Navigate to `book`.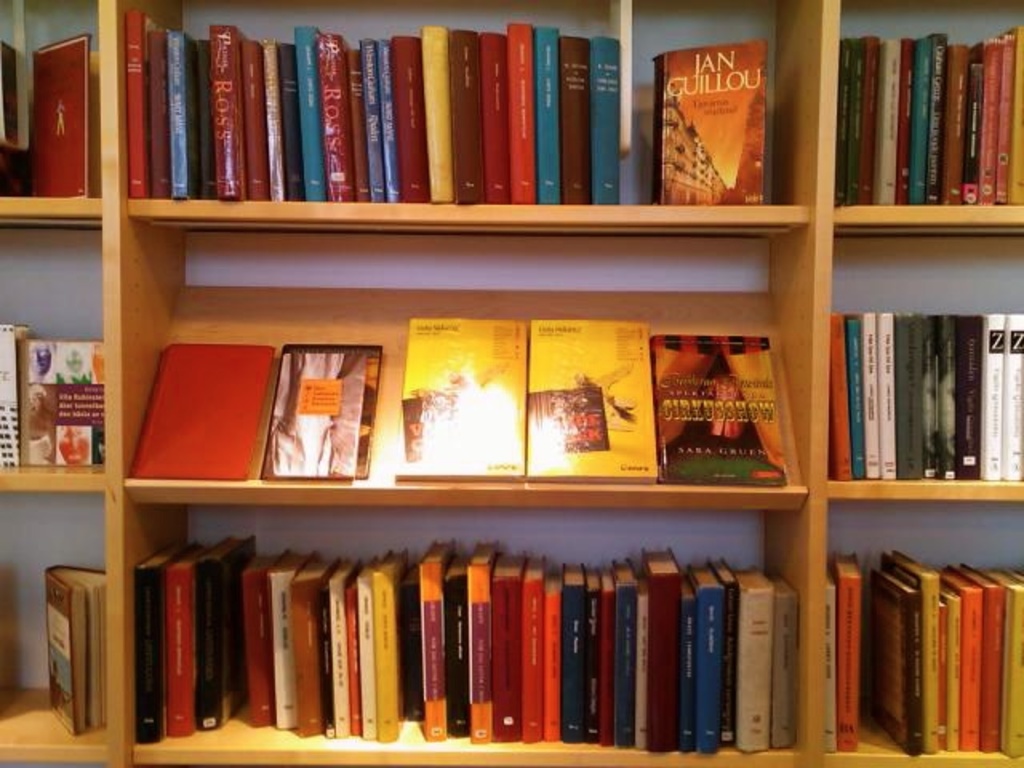
Navigation target: (261, 344, 379, 478).
